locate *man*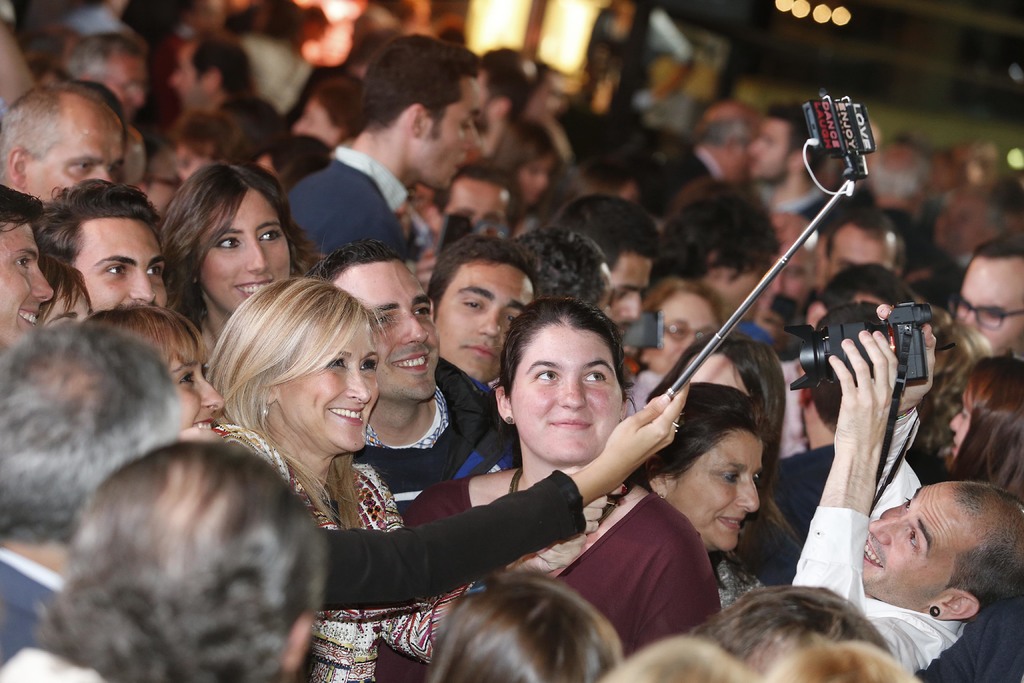
bbox=[659, 101, 765, 204]
